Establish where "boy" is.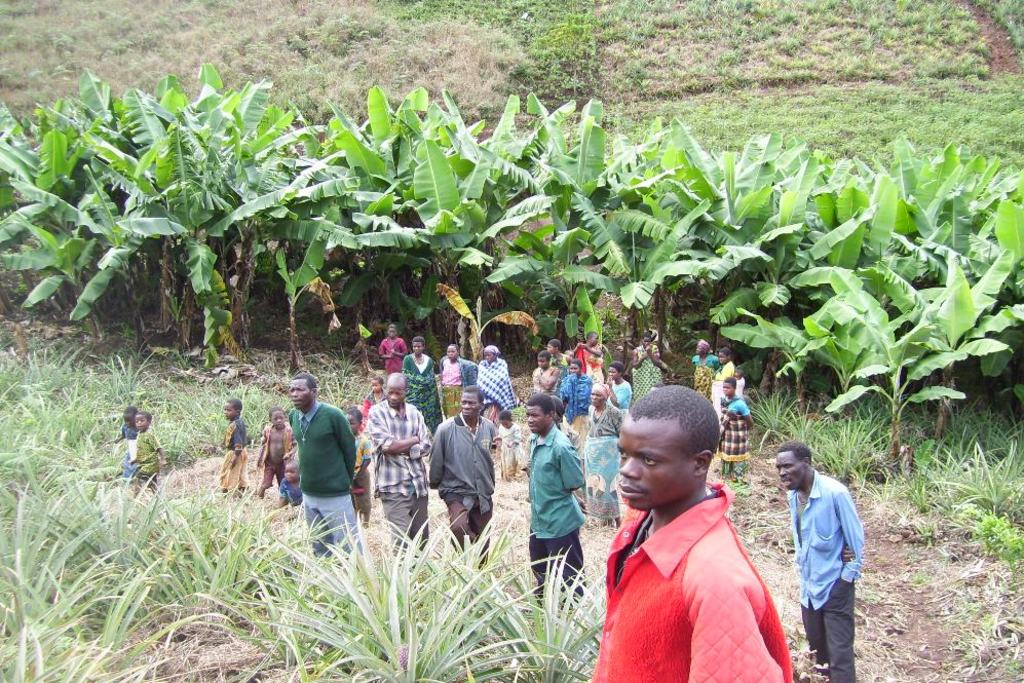
Established at (x1=252, y1=405, x2=295, y2=496).
